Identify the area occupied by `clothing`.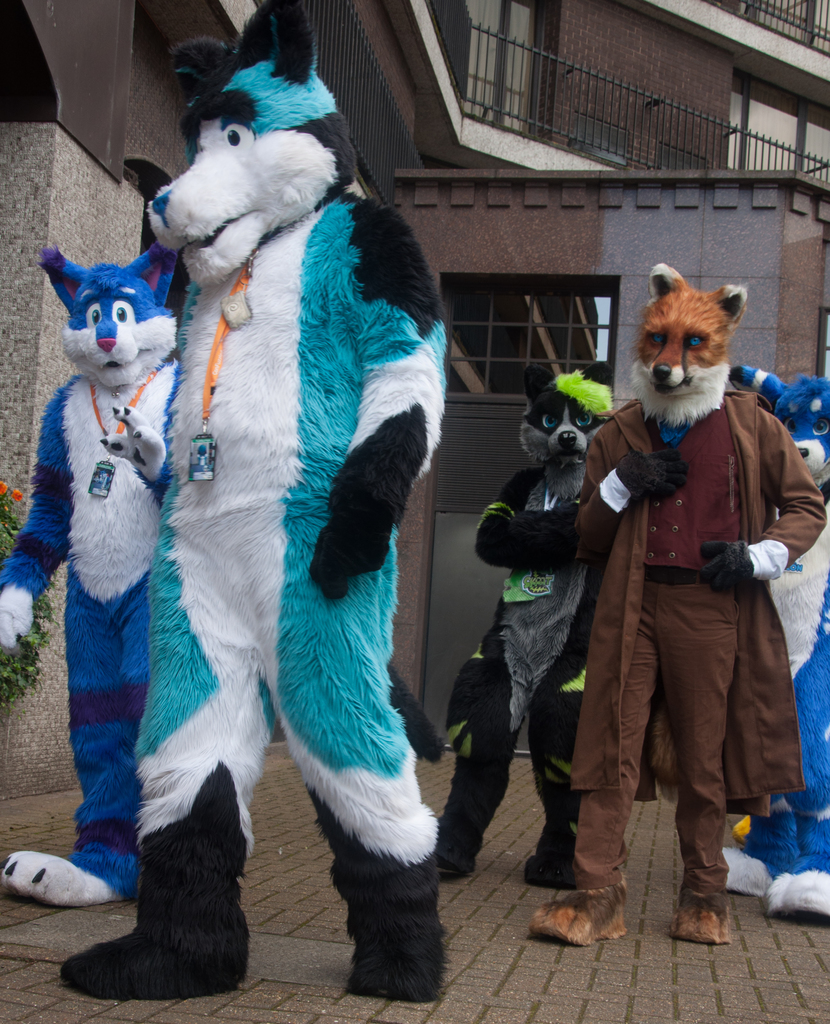
Area: left=543, top=302, right=810, bottom=903.
